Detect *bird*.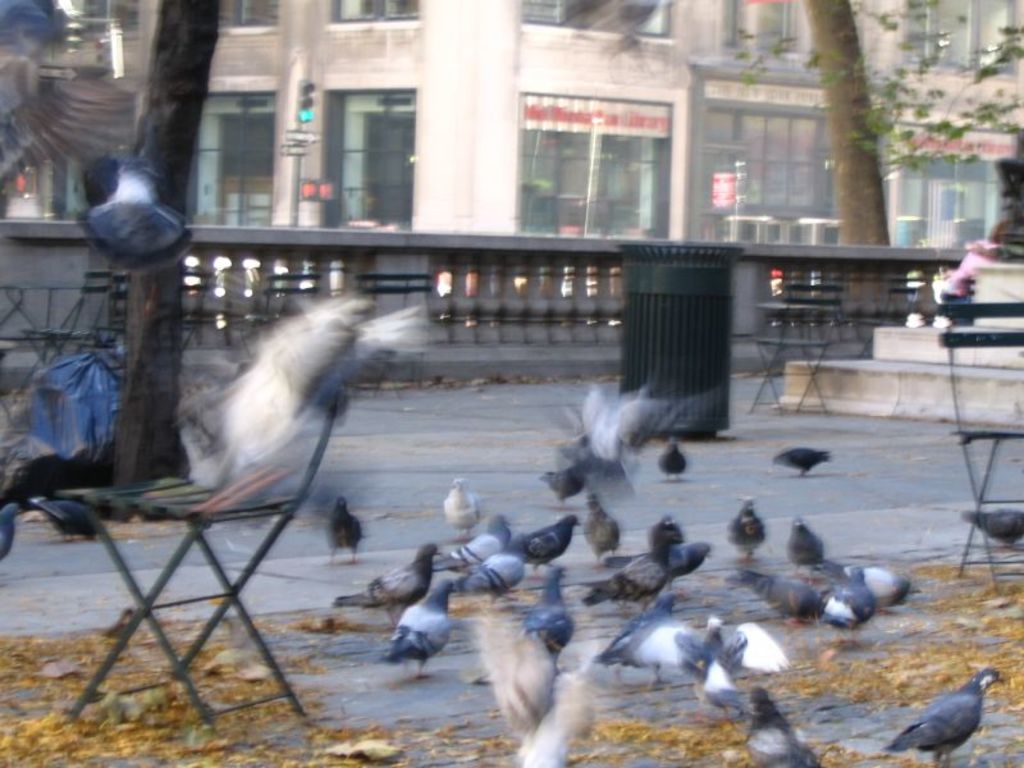
Detected at (773, 449, 836, 480).
